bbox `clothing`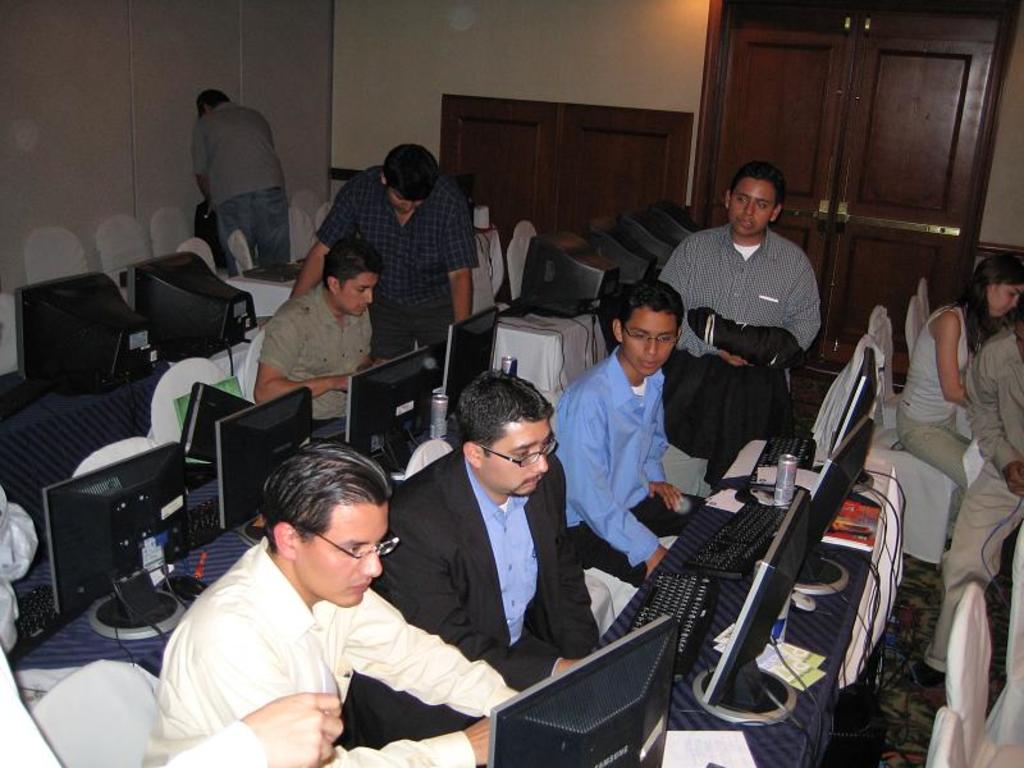
box(351, 453, 607, 755)
